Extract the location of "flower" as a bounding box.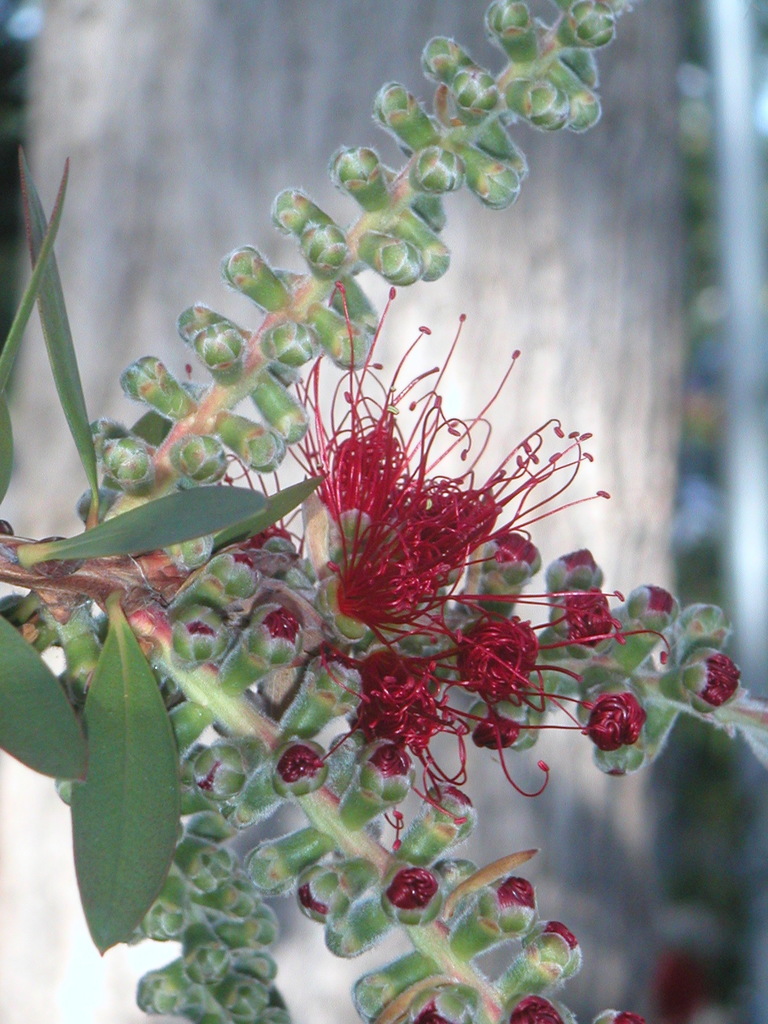
pyautogui.locateOnScreen(594, 1007, 641, 1023).
